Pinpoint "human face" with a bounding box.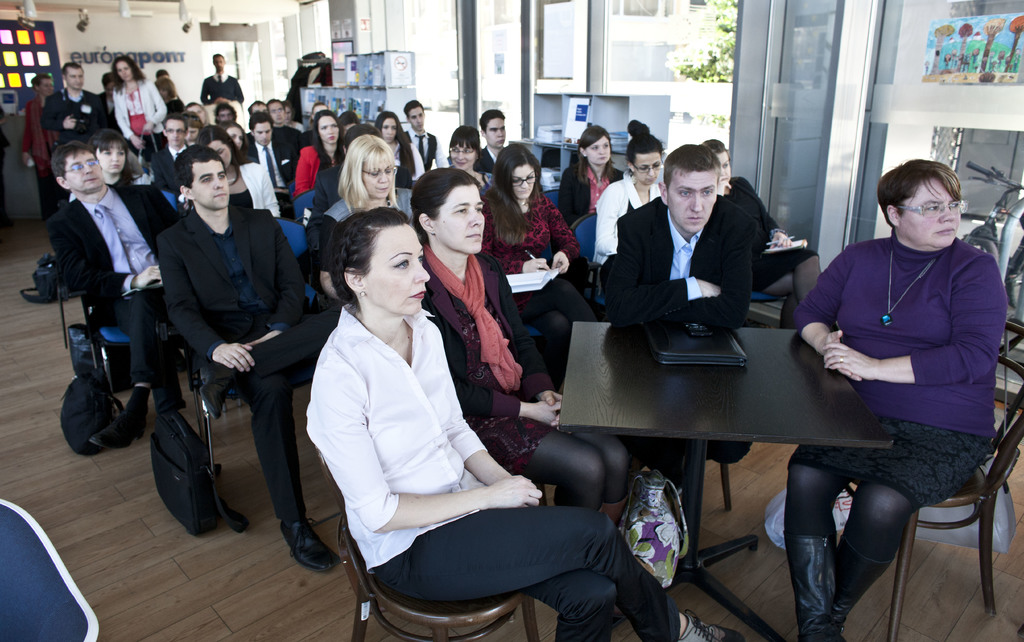
region(68, 154, 102, 194).
